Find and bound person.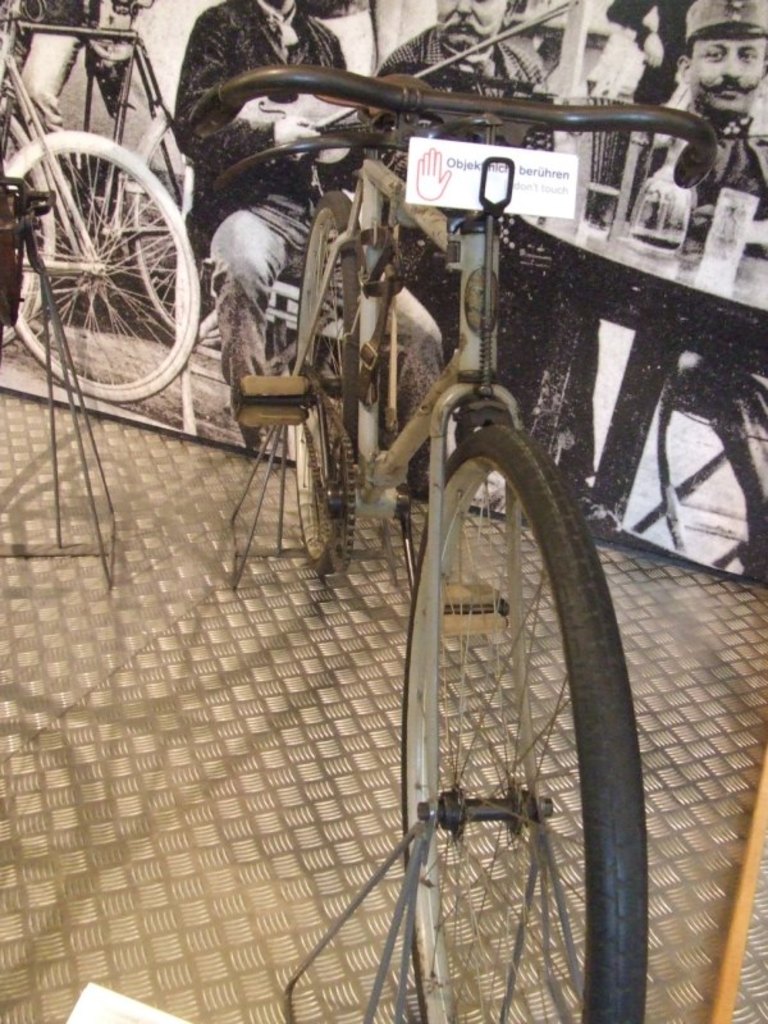
Bound: bbox=[166, 0, 453, 516].
